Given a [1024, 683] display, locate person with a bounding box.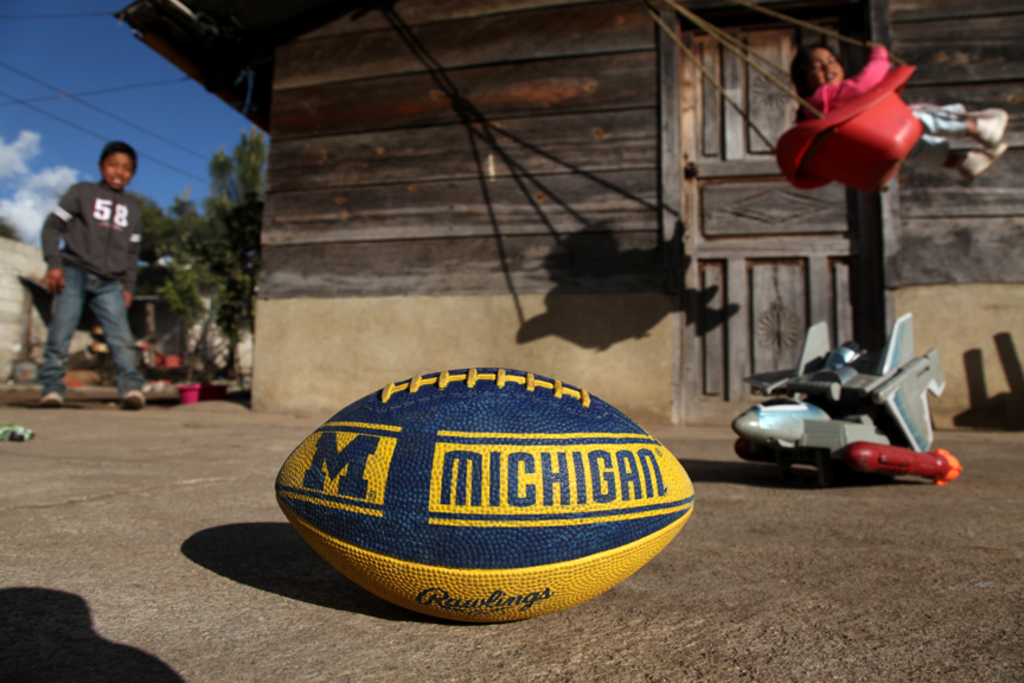
Located: select_region(793, 45, 887, 117).
